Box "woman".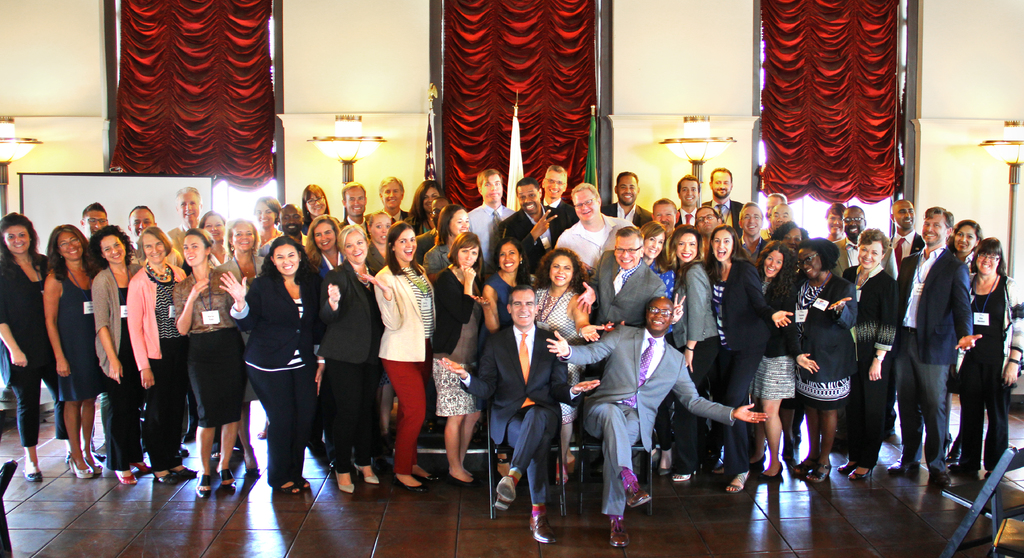
x1=665, y1=224, x2=724, y2=488.
